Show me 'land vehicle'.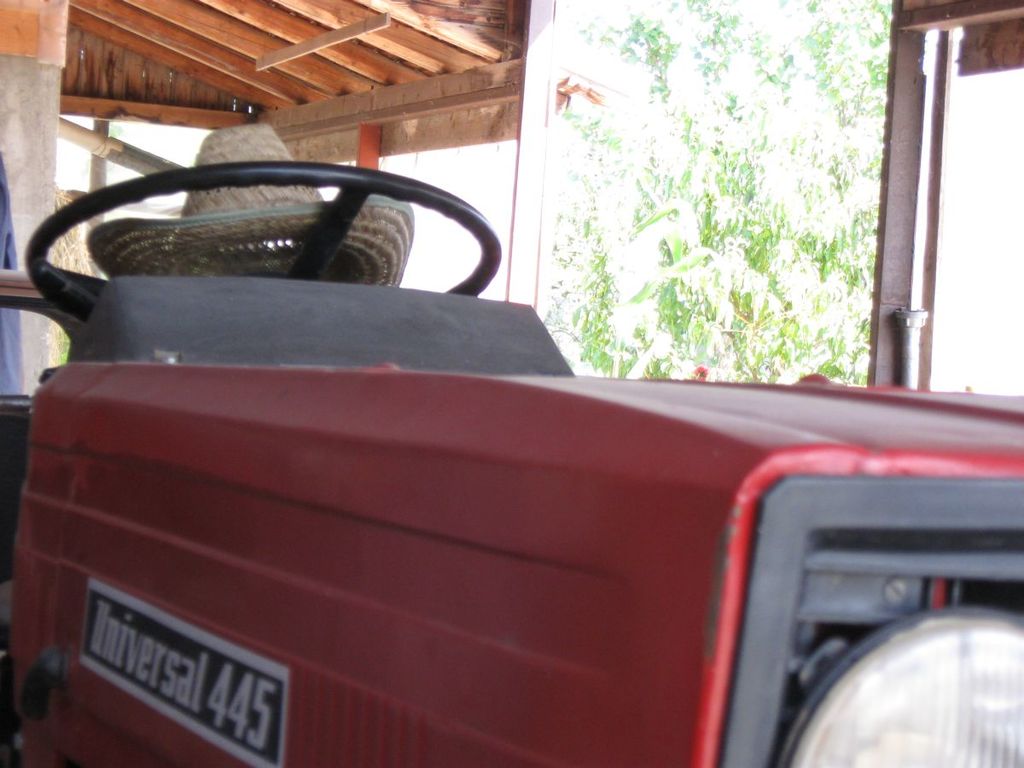
'land vehicle' is here: [6, 273, 956, 767].
